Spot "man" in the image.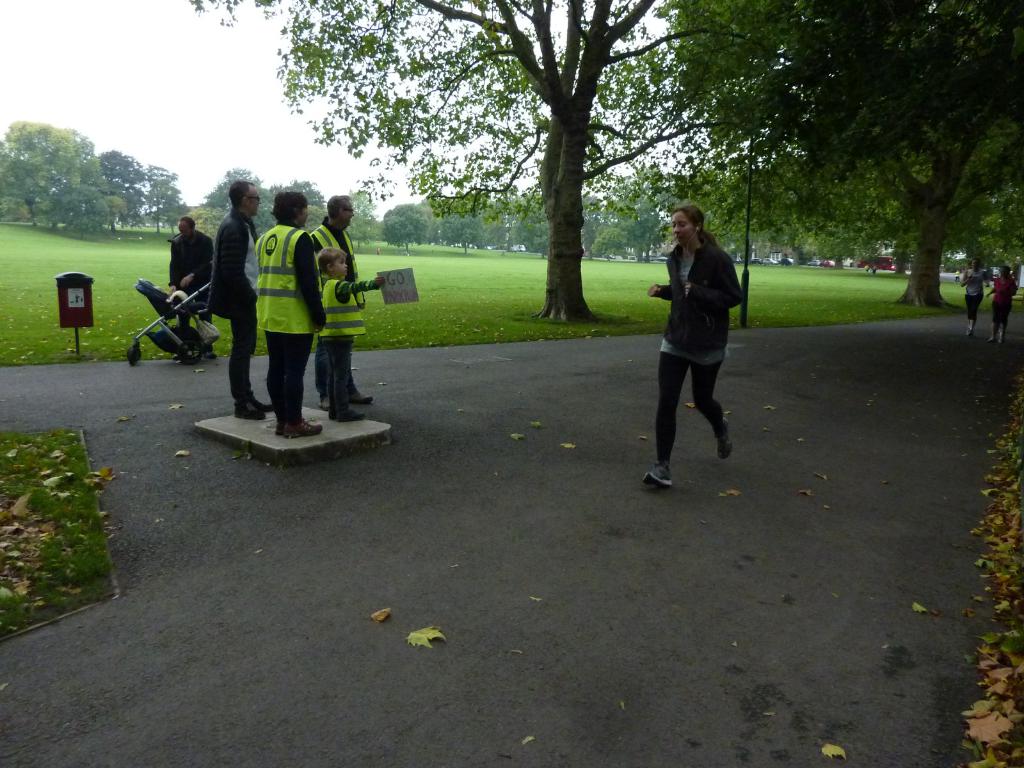
"man" found at detection(168, 214, 218, 360).
